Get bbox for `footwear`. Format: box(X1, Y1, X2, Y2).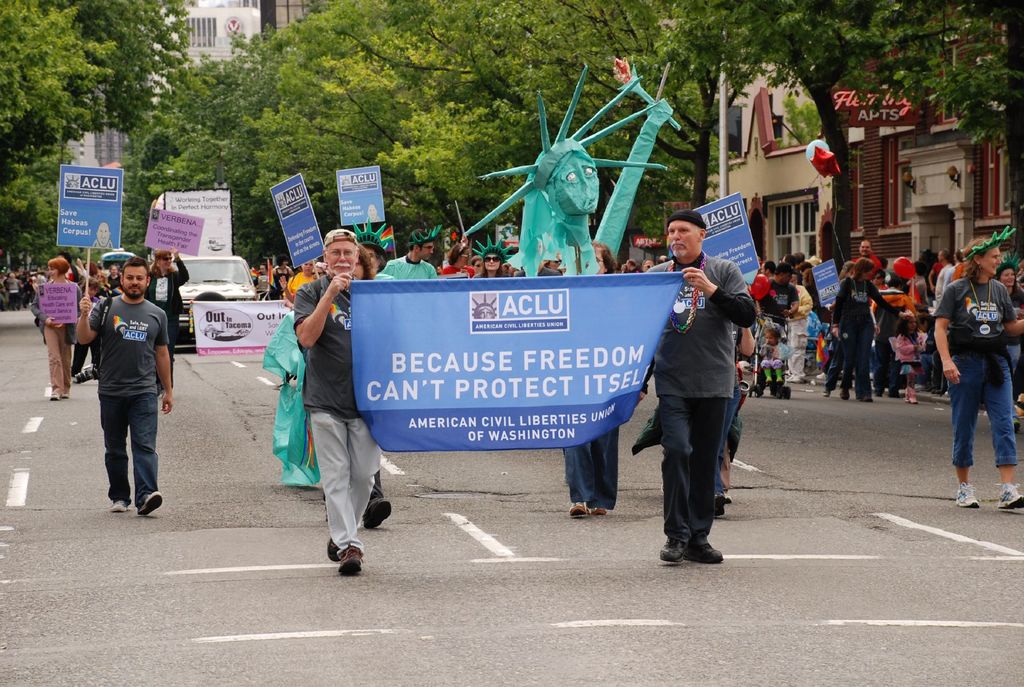
box(685, 539, 729, 563).
